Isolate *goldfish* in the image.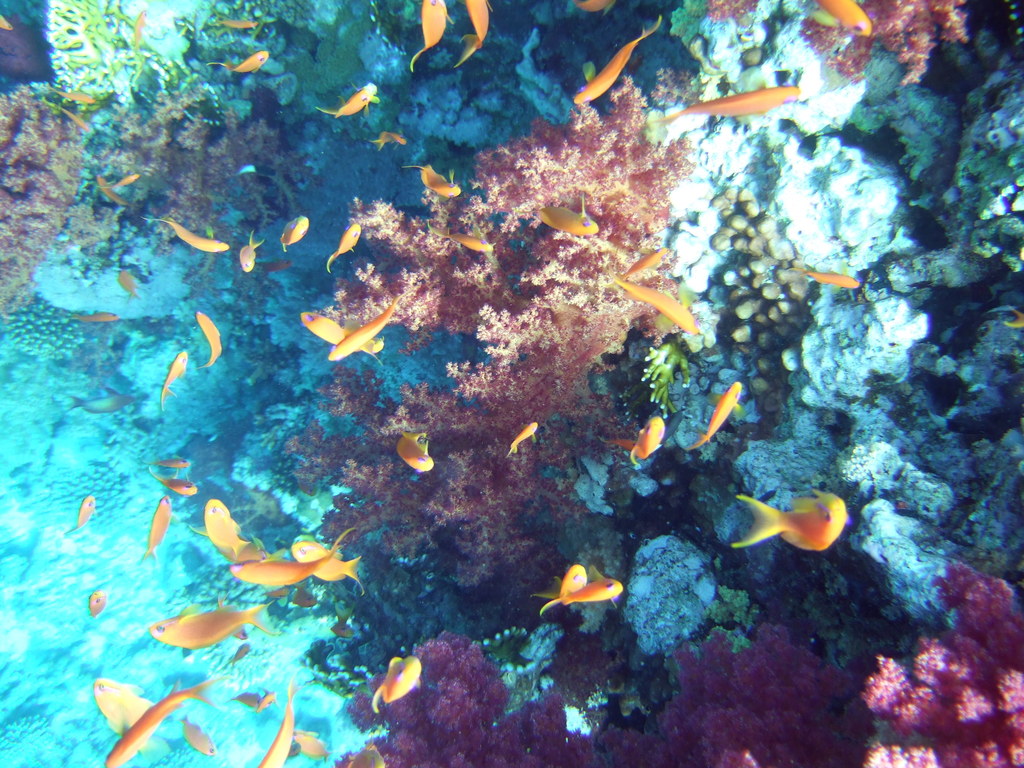
Isolated region: 410/0/456/72.
